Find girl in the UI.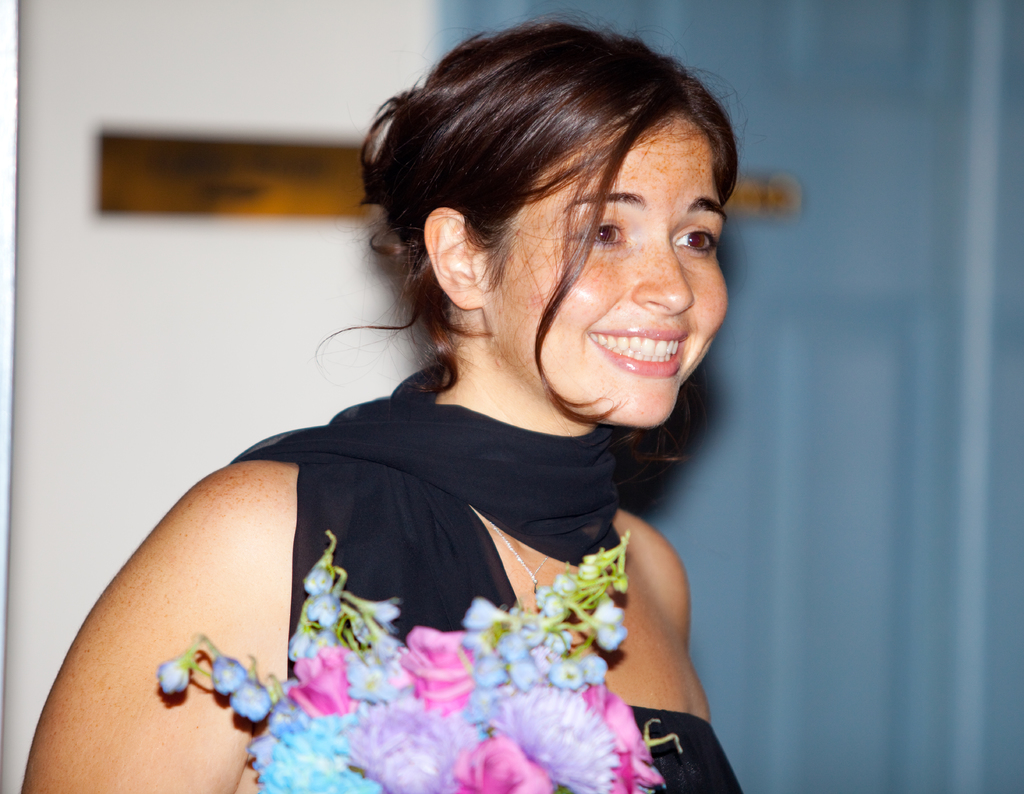
UI element at {"left": 20, "top": 6, "right": 741, "bottom": 793}.
